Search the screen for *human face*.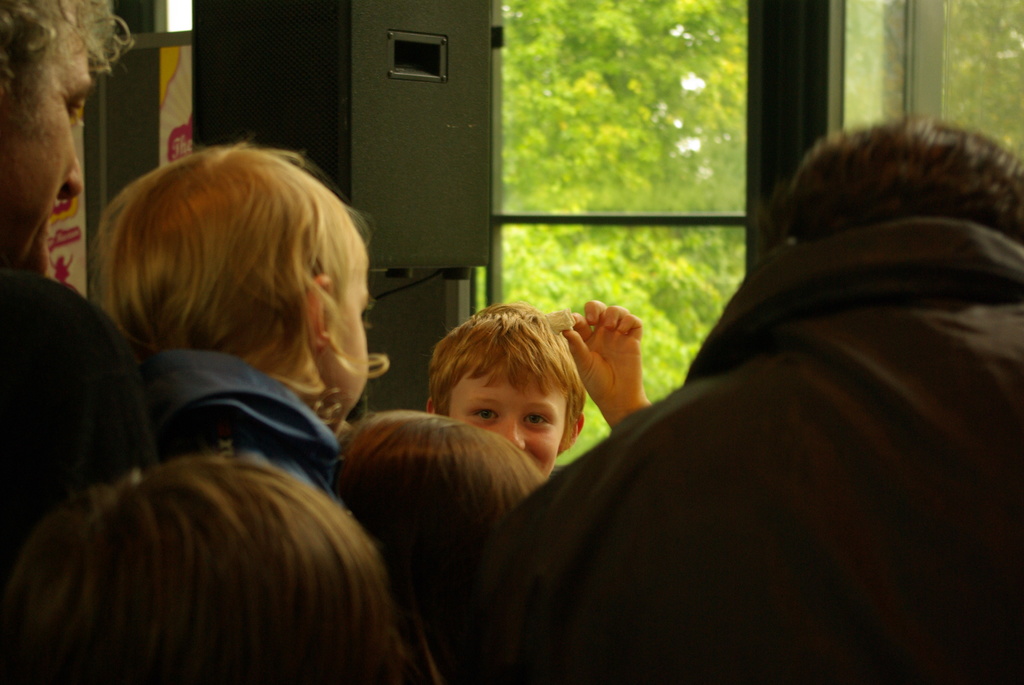
Found at [x1=451, y1=381, x2=570, y2=469].
